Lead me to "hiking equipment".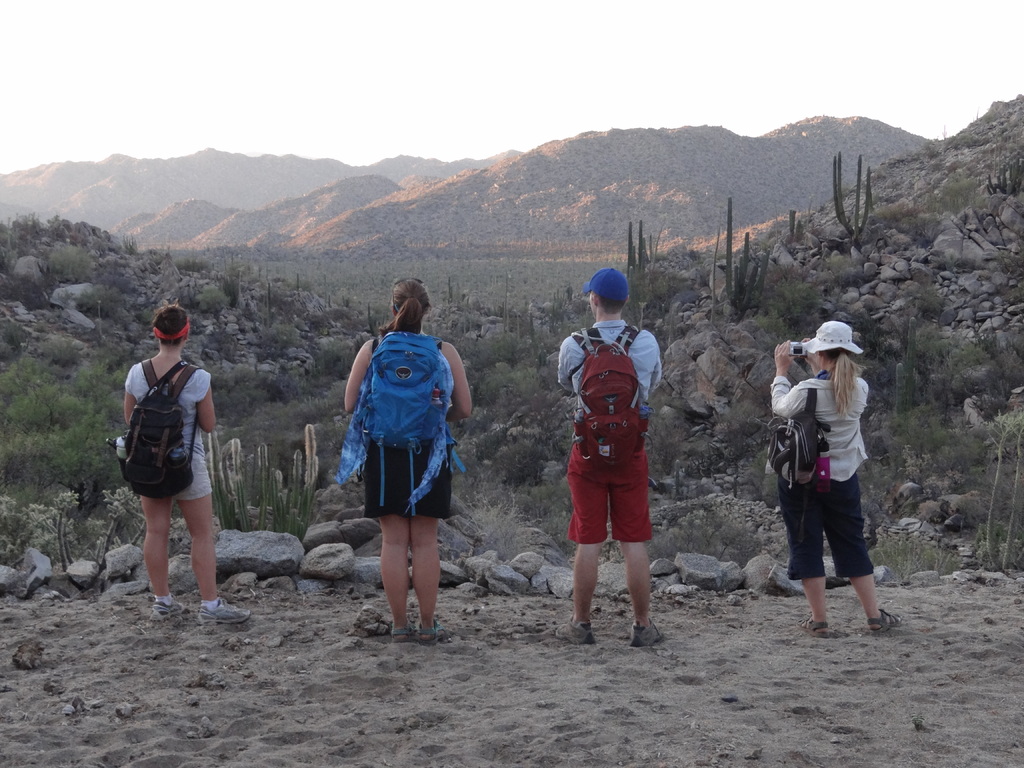
Lead to {"left": 101, "top": 356, "right": 204, "bottom": 498}.
